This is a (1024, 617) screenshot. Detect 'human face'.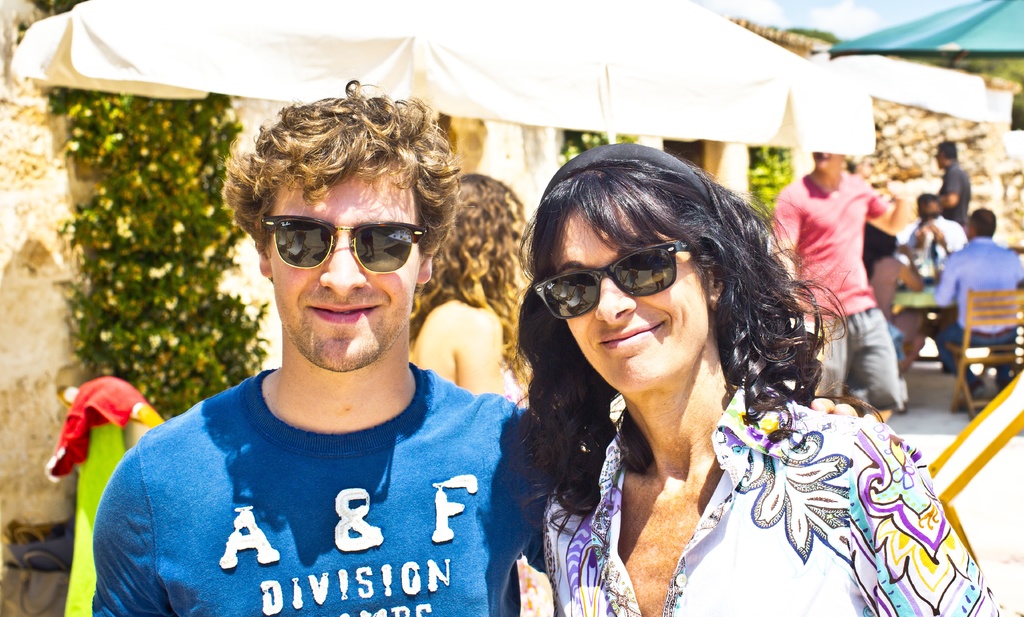
region(811, 146, 842, 170).
